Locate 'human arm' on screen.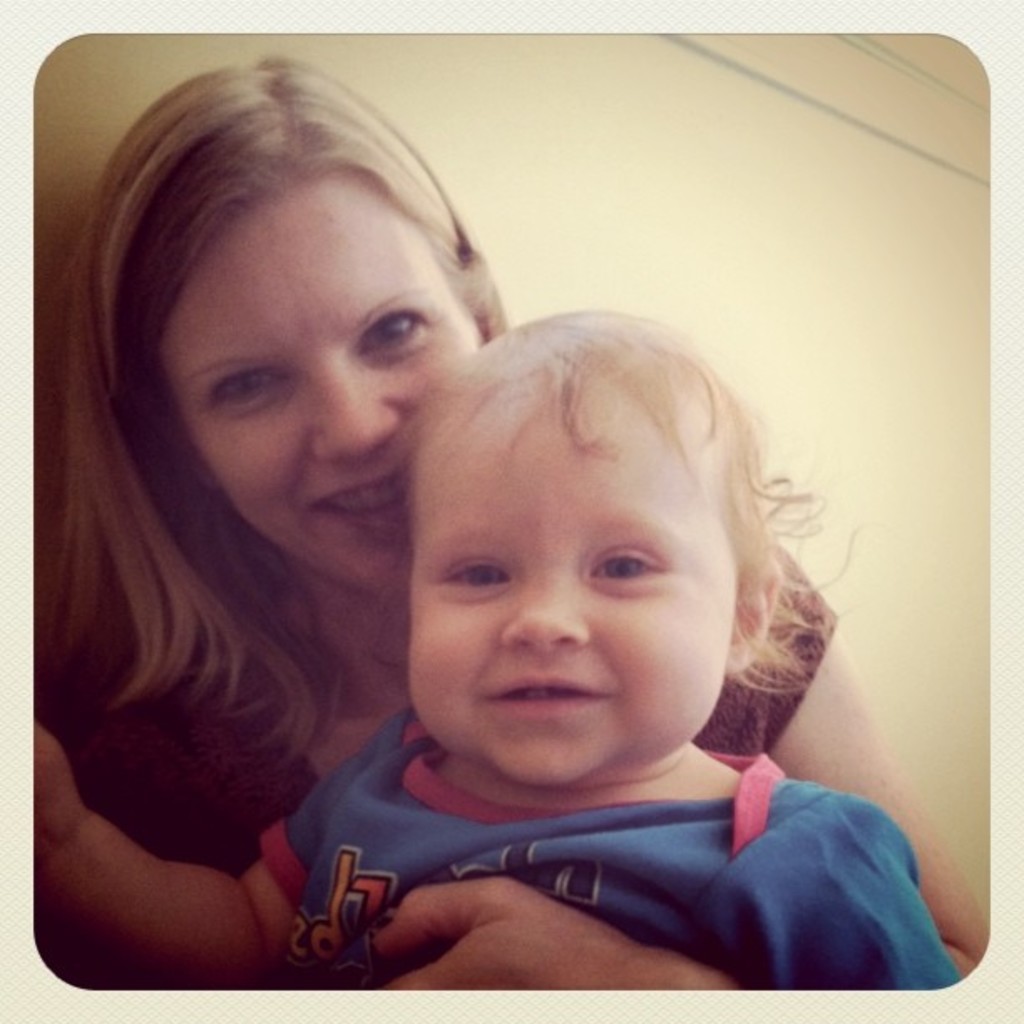
On screen at x1=693 y1=793 x2=965 y2=991.
